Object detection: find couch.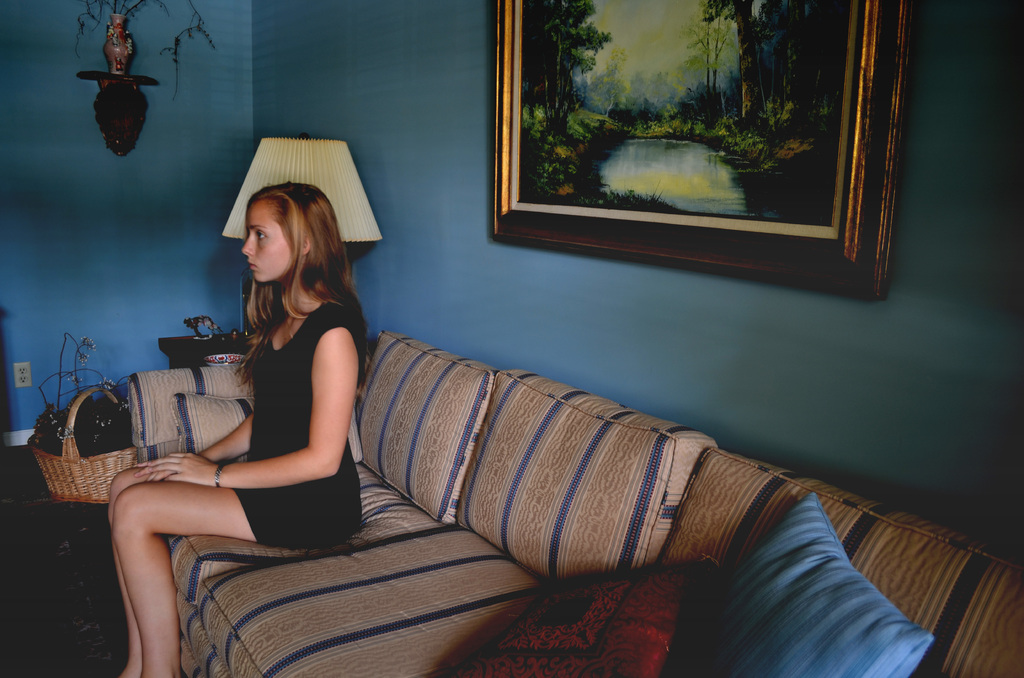
detection(26, 281, 977, 677).
